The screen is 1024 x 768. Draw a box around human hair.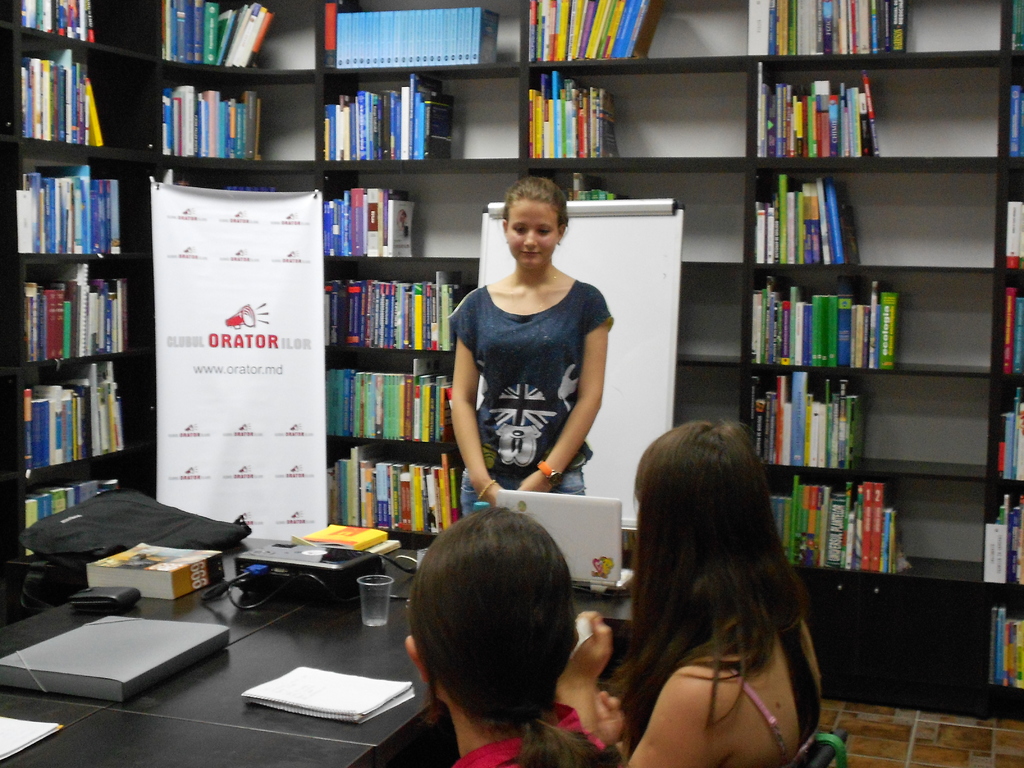
bbox=(501, 176, 573, 230).
